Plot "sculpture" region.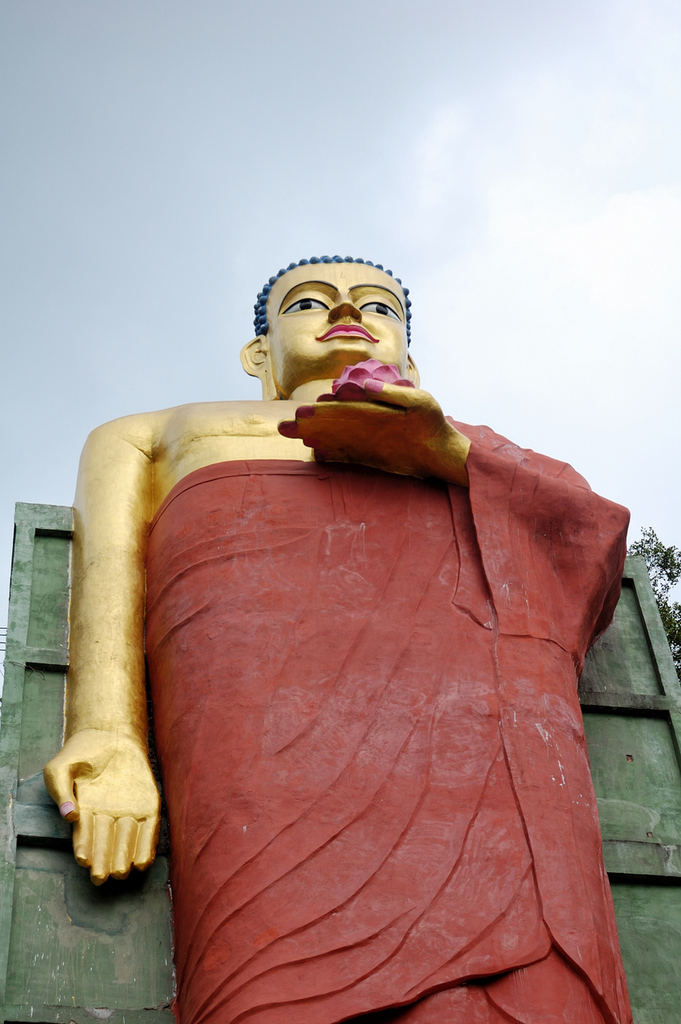
Plotted at l=102, t=258, r=639, b=1012.
